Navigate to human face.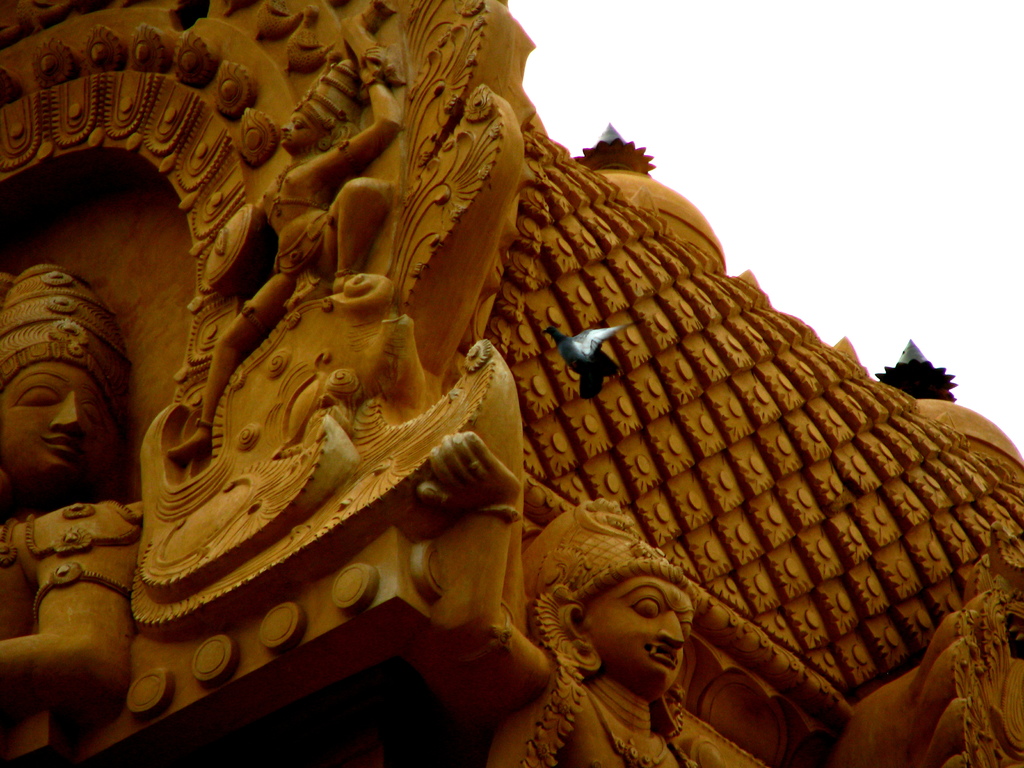
Navigation target: pyautogui.locateOnScreen(0, 360, 120, 476).
